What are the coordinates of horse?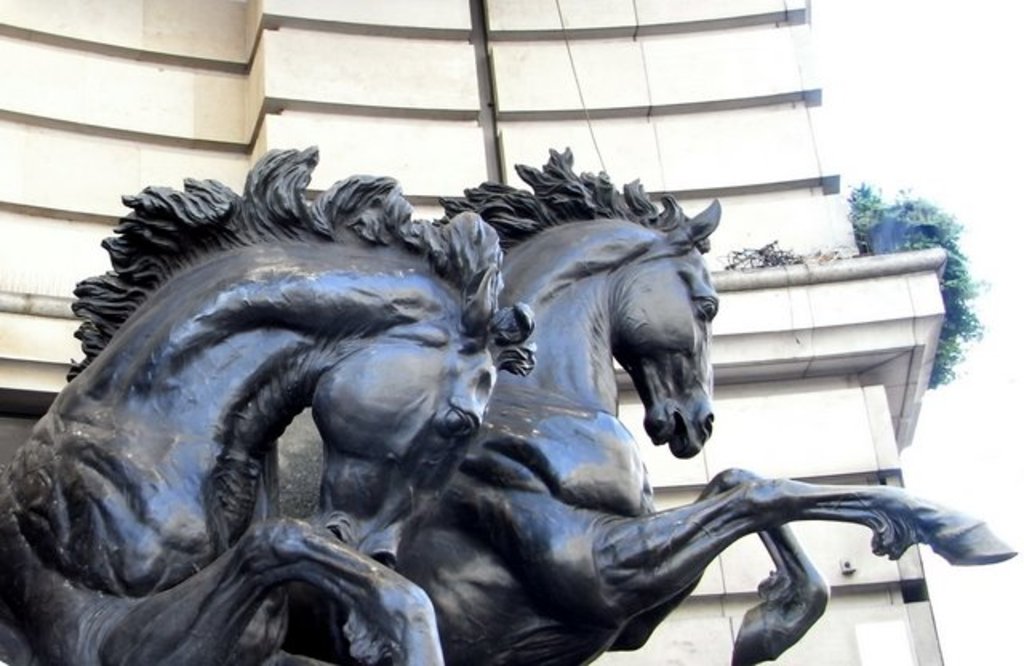
270, 142, 1019, 664.
